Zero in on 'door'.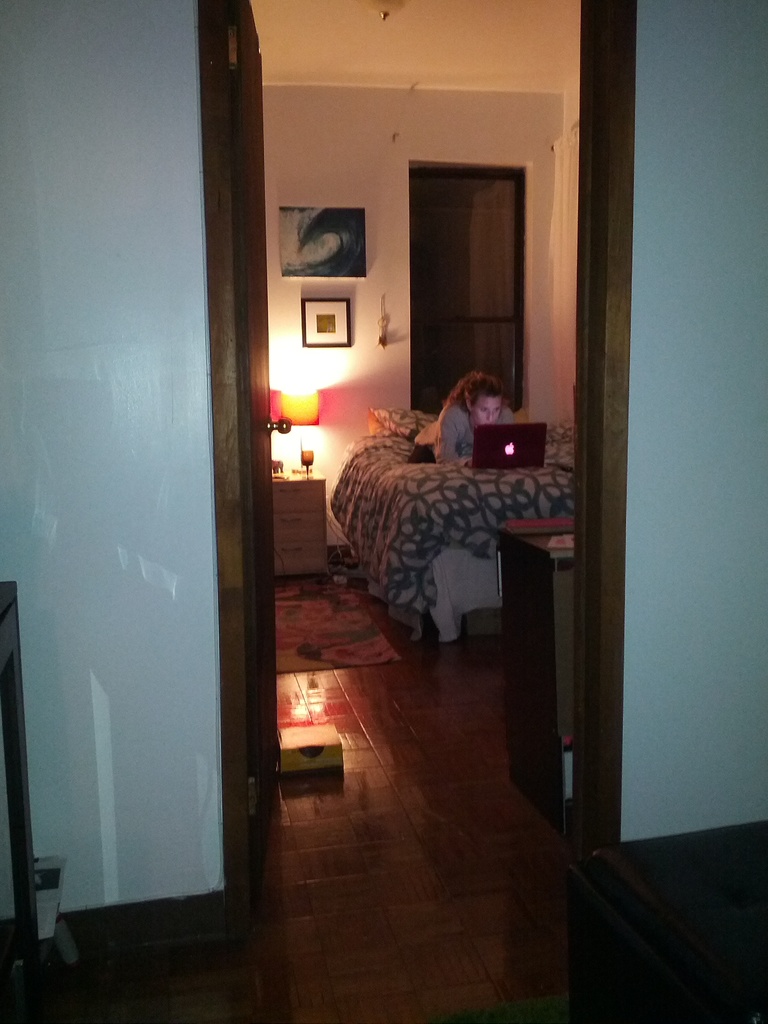
Zeroed in: [x1=222, y1=0, x2=294, y2=863].
